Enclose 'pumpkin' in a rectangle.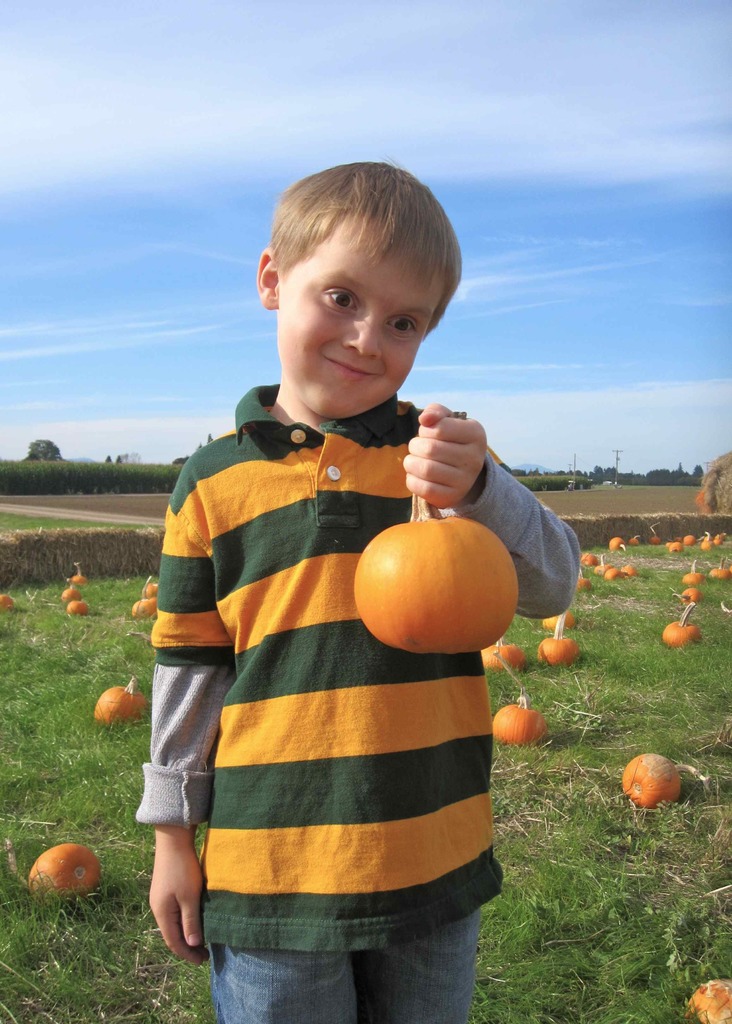
rect(538, 615, 579, 669).
